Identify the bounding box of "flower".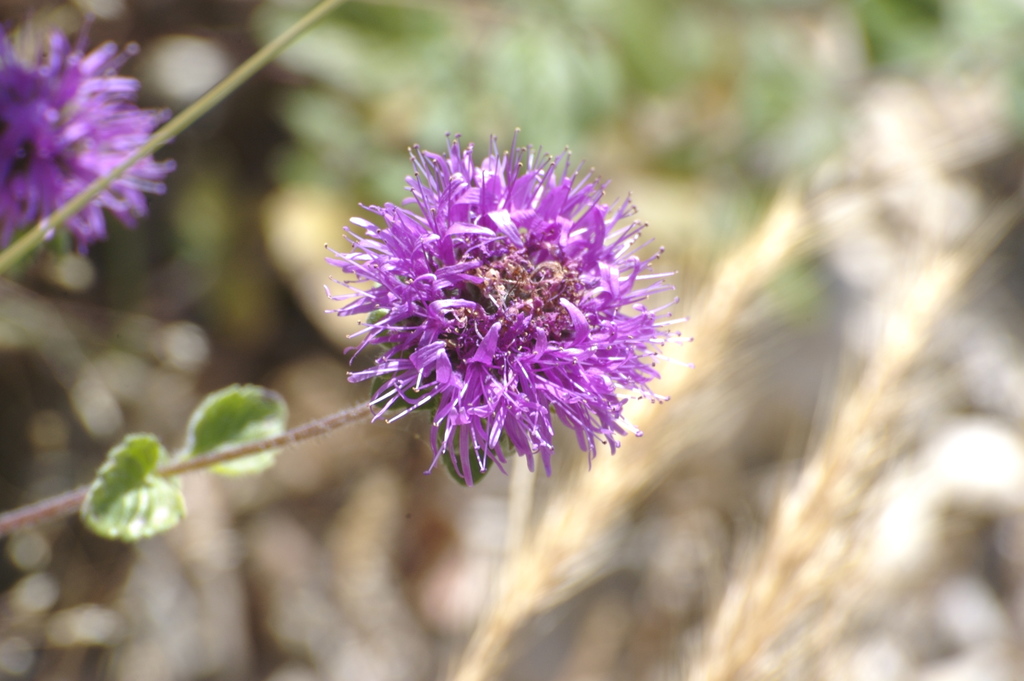
x1=346 y1=144 x2=687 y2=475.
